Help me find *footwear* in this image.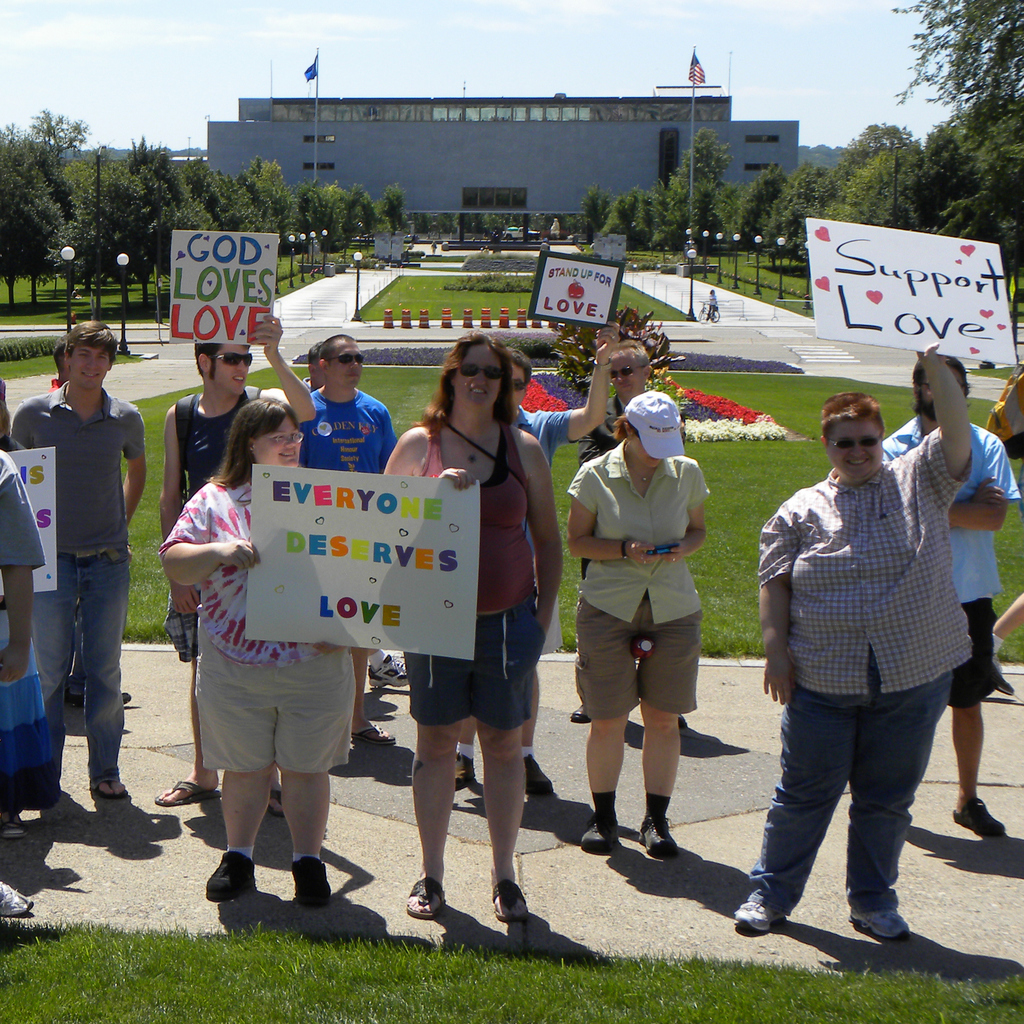
Found it: box=[366, 650, 410, 691].
